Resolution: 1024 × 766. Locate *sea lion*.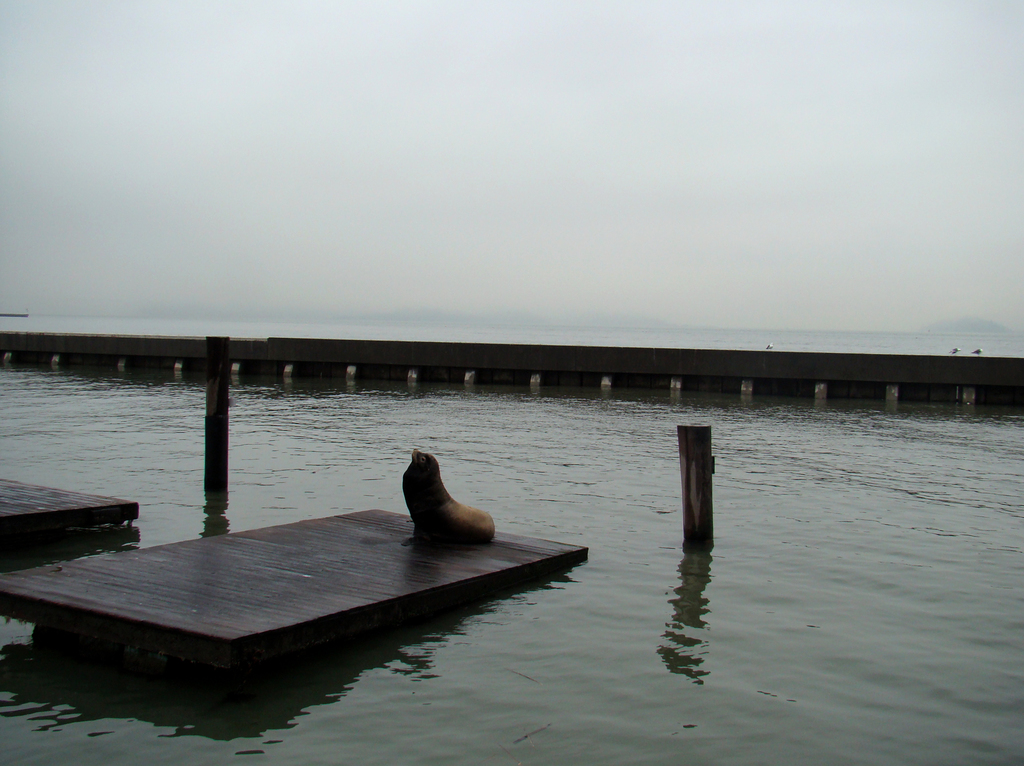
Rect(399, 450, 499, 546).
